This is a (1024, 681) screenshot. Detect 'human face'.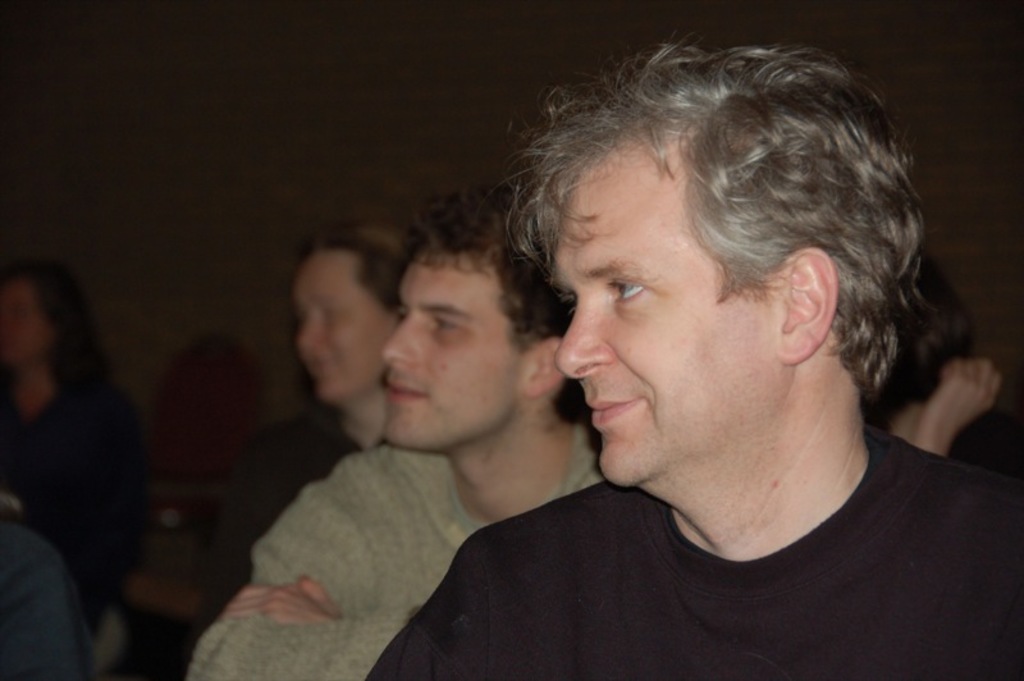
[left=300, top=266, right=401, bottom=403].
